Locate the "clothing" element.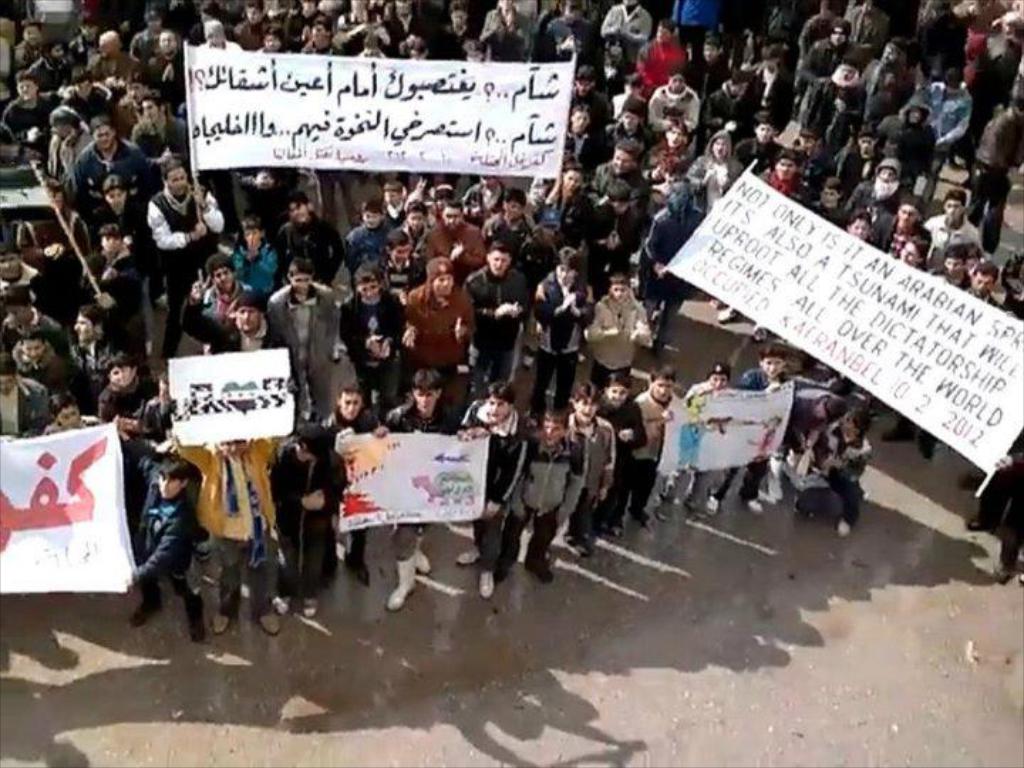
Element bbox: select_region(260, 279, 343, 430).
